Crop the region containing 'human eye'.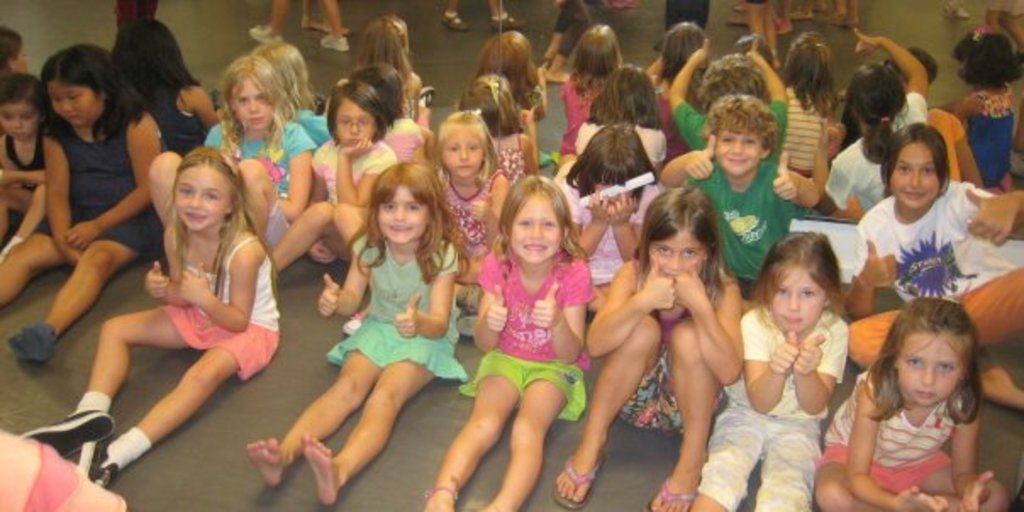
Crop region: pyautogui.locateOnScreen(515, 215, 531, 225).
